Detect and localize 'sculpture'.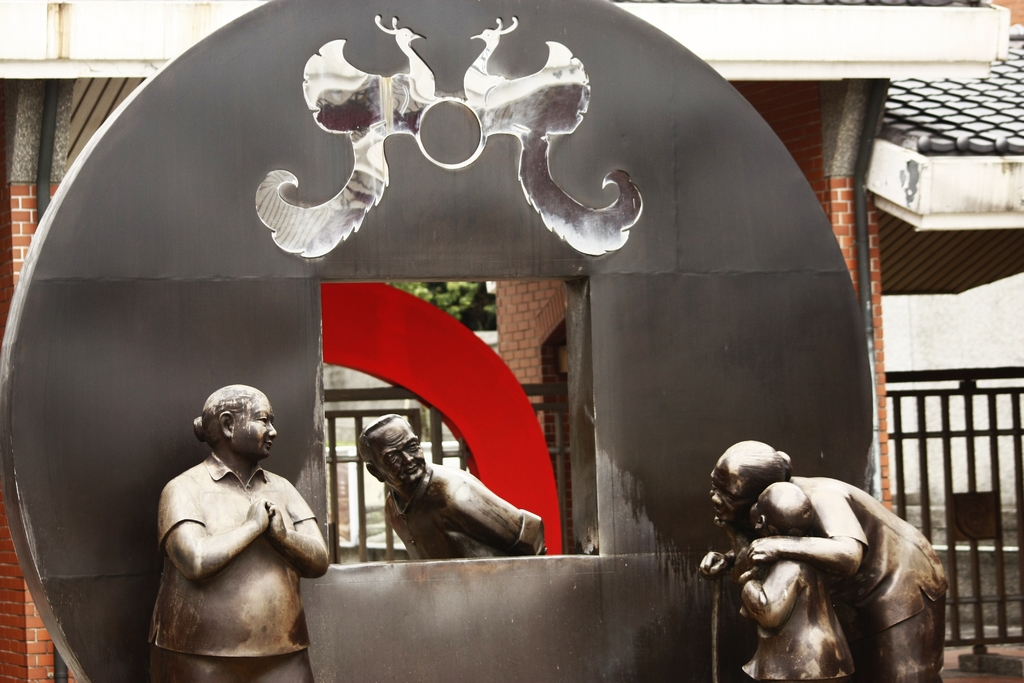
Localized at BBox(700, 481, 858, 682).
